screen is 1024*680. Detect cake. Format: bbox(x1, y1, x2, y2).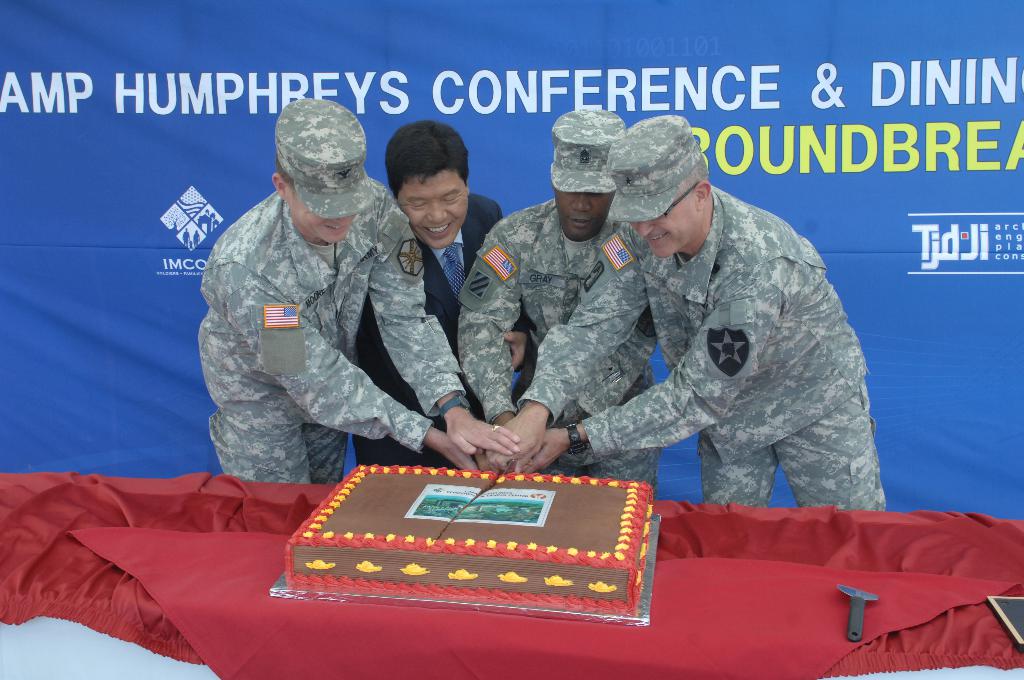
bbox(285, 465, 653, 613).
